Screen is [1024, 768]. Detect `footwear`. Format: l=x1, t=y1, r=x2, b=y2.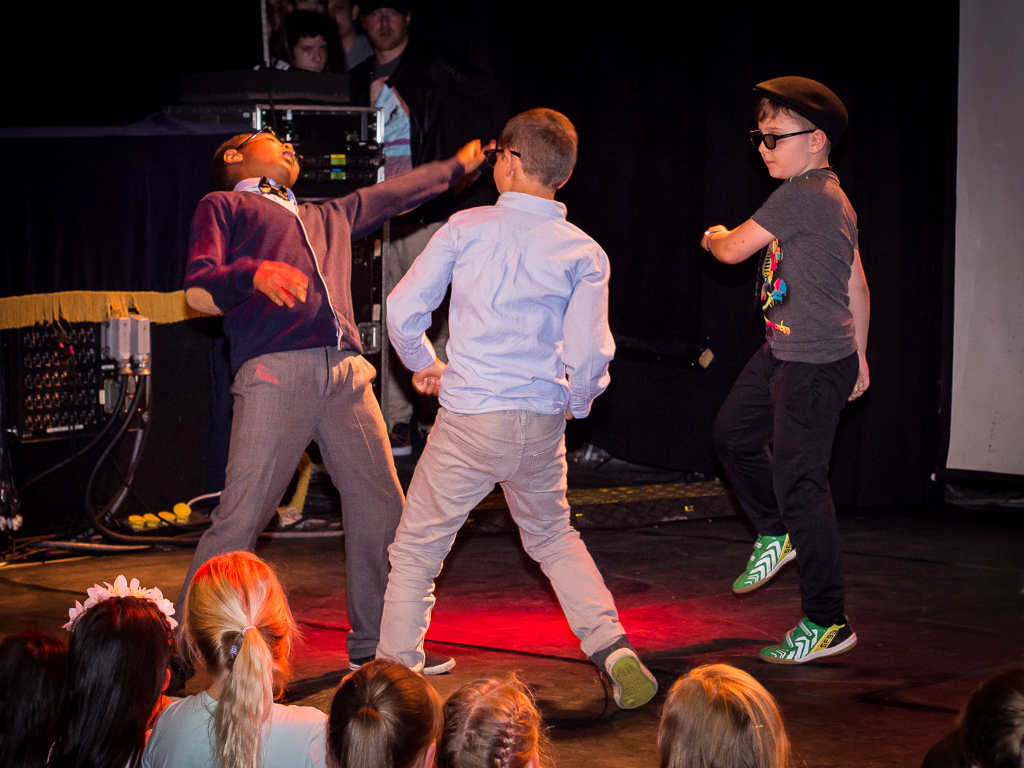
l=753, t=607, r=861, b=664.
